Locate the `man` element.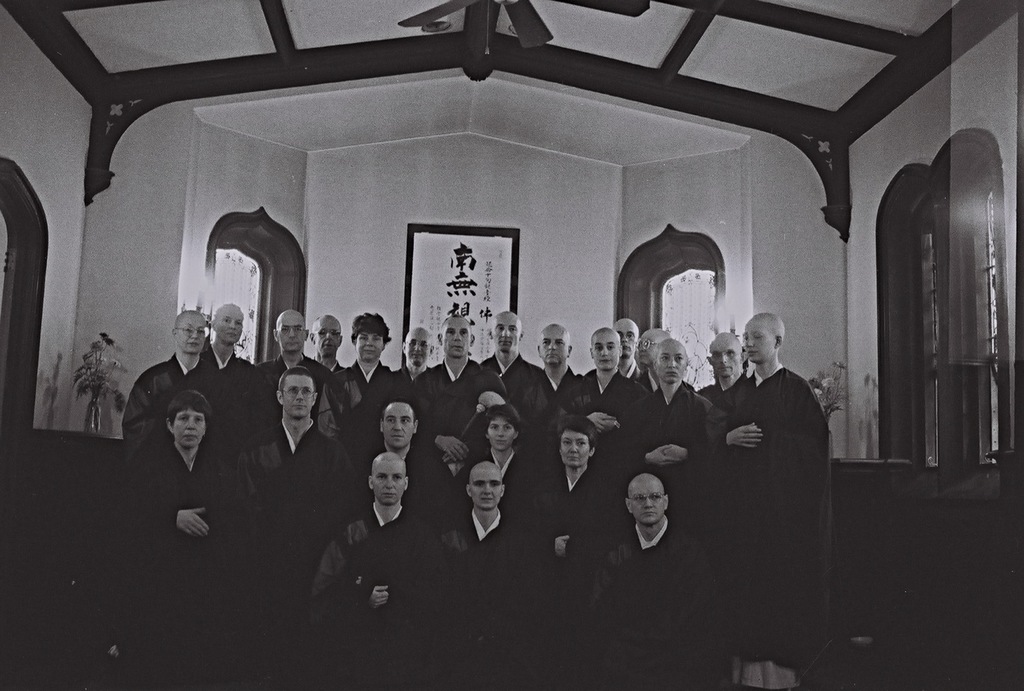
Element bbox: x1=559, y1=324, x2=650, y2=469.
